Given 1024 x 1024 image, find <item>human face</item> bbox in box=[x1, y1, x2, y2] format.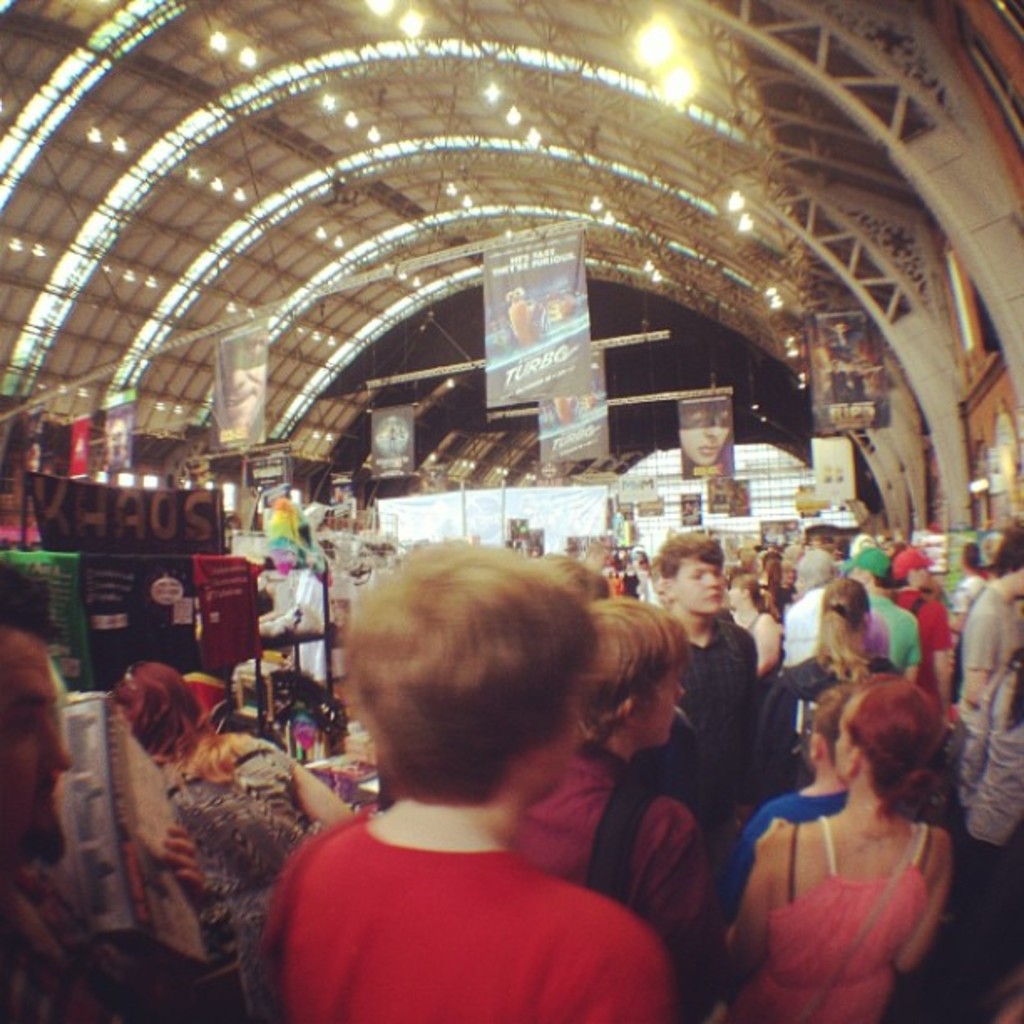
box=[552, 699, 577, 800].
